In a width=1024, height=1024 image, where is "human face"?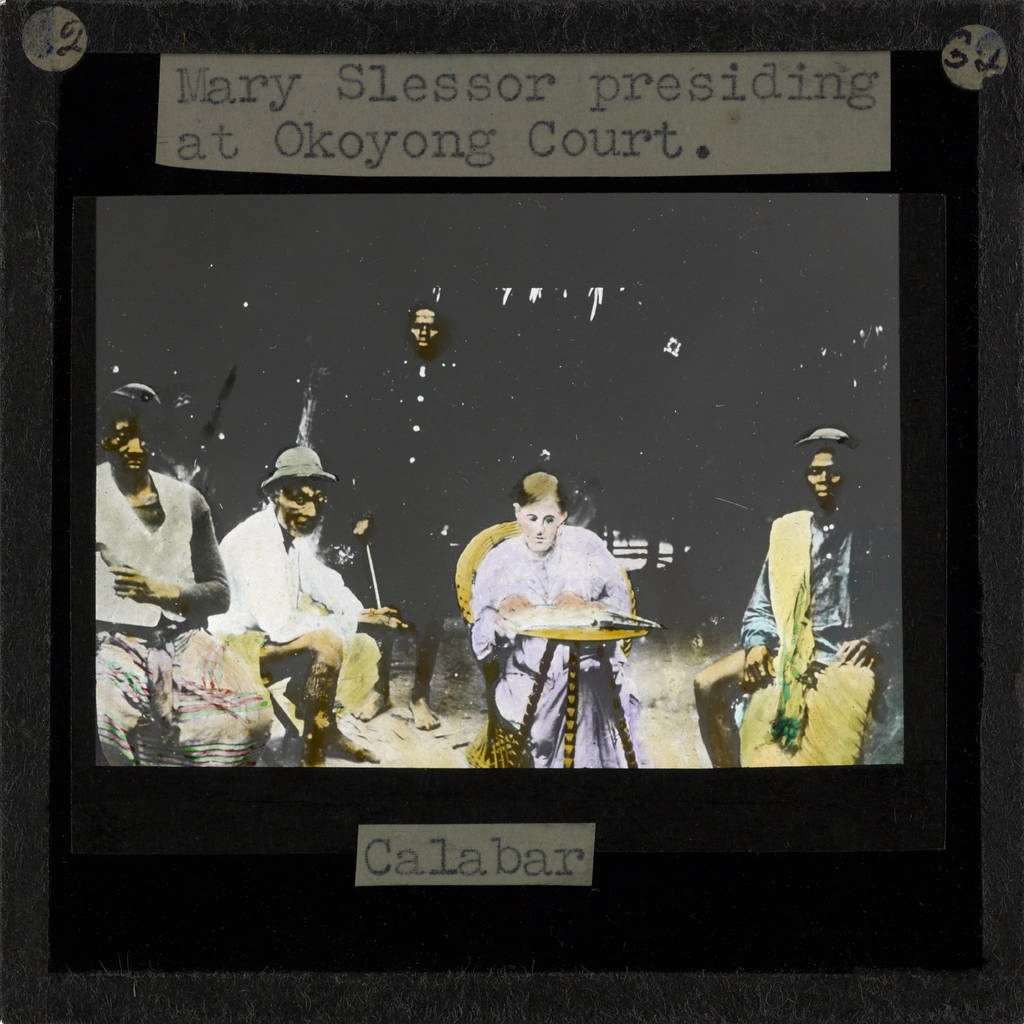
[left=116, top=423, right=152, bottom=473].
